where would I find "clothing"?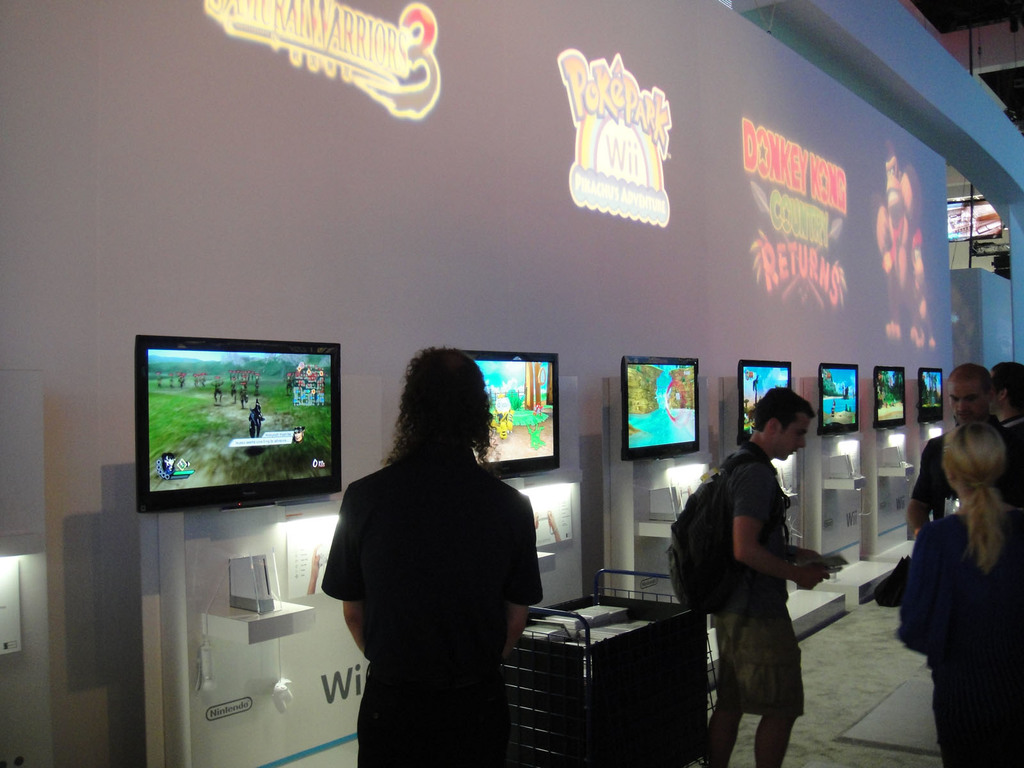
At <region>920, 413, 1023, 521</region>.
